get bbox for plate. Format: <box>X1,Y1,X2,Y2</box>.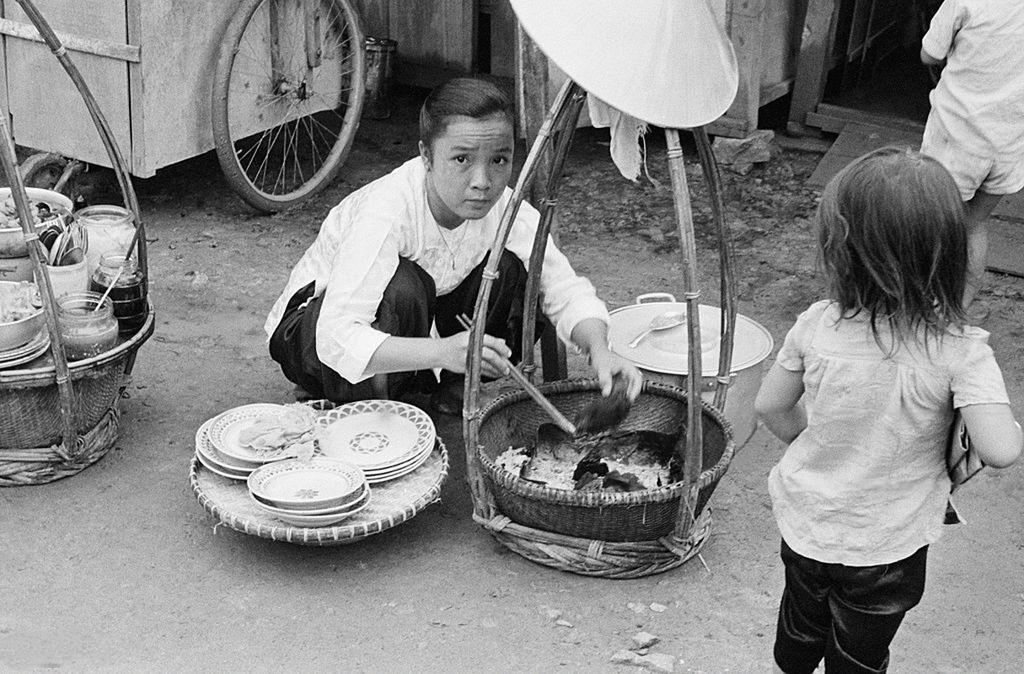
<box>193,418,266,483</box>.
